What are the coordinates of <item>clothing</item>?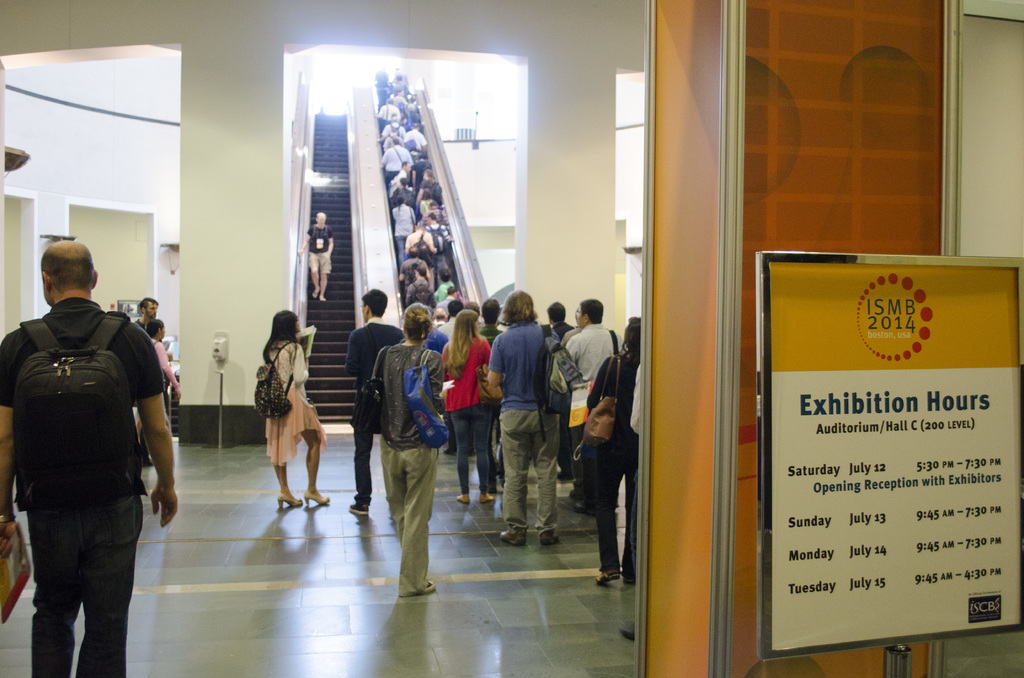
408,275,434,302.
